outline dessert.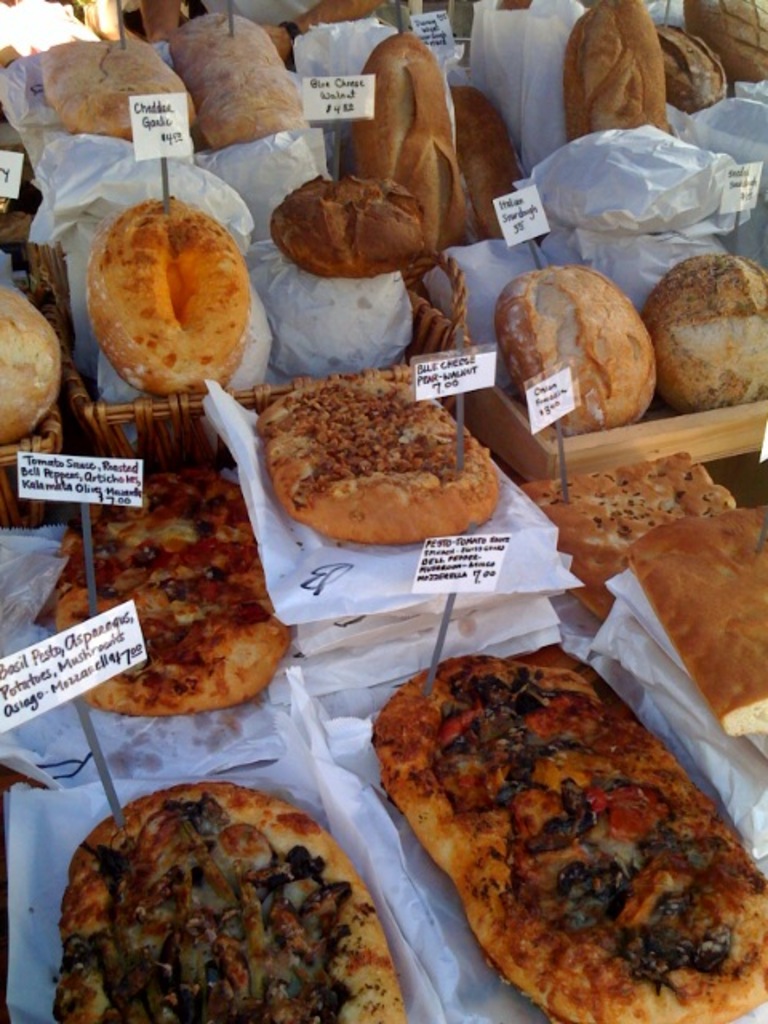
Outline: 266 171 419 280.
